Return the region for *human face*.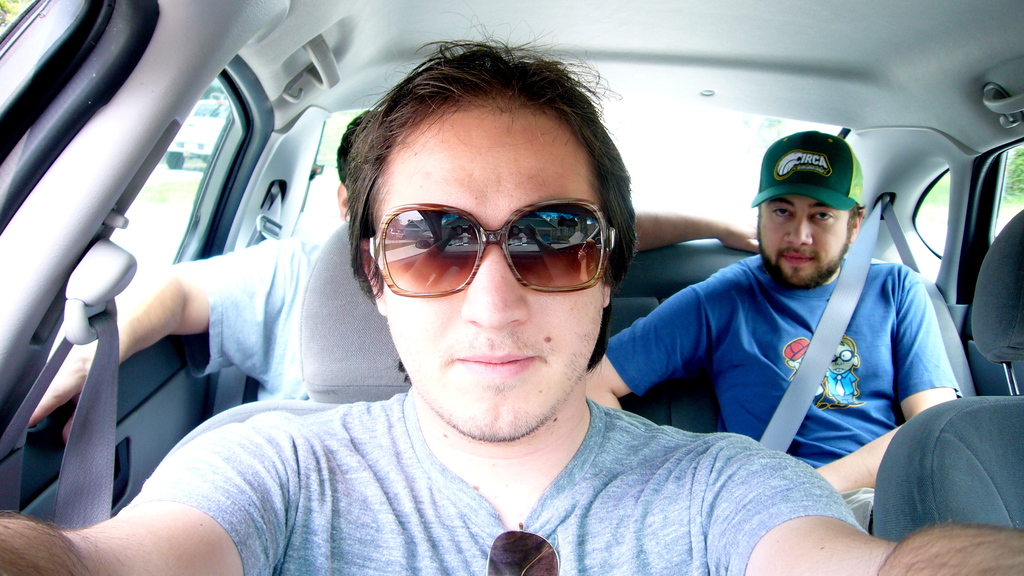
locate(759, 196, 846, 287).
